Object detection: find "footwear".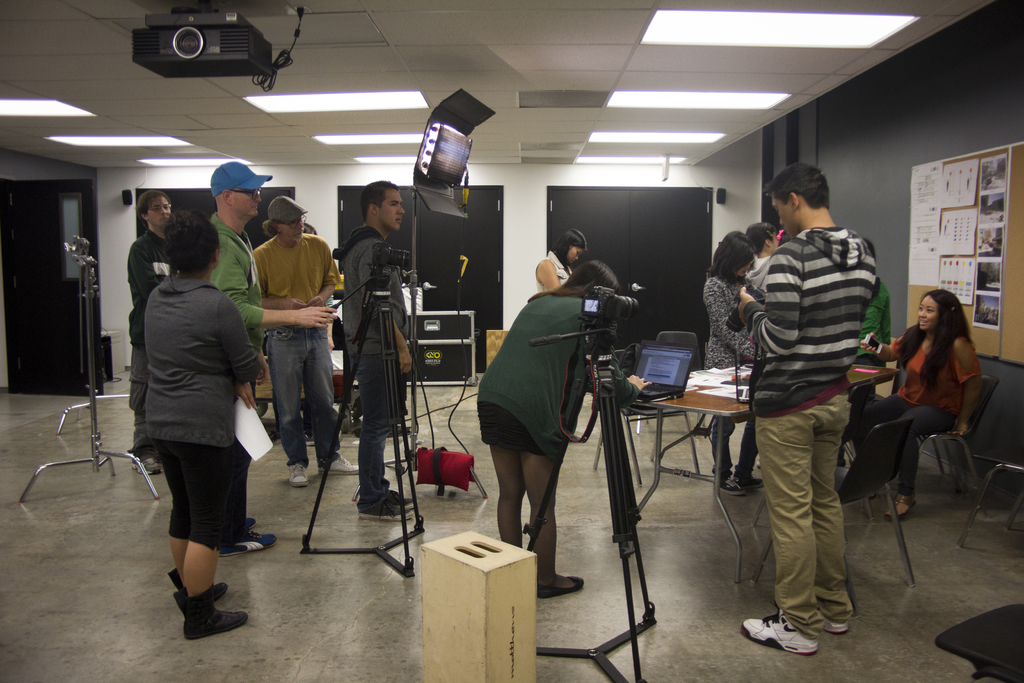
box(360, 499, 414, 523).
